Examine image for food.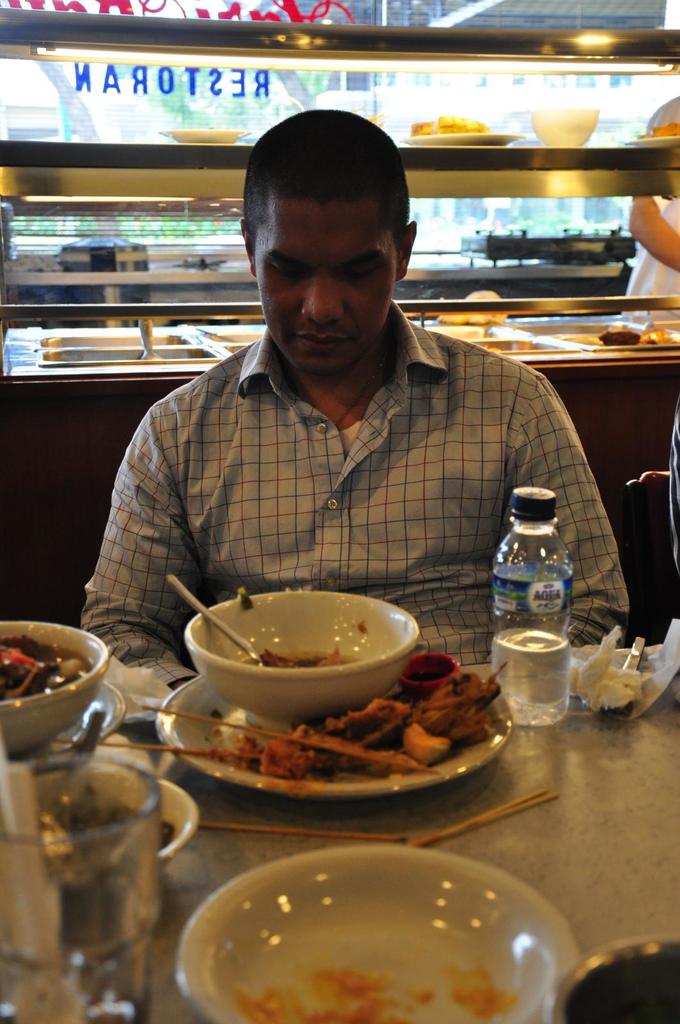
Examination result: pyautogui.locateOnScreen(409, 113, 491, 136).
